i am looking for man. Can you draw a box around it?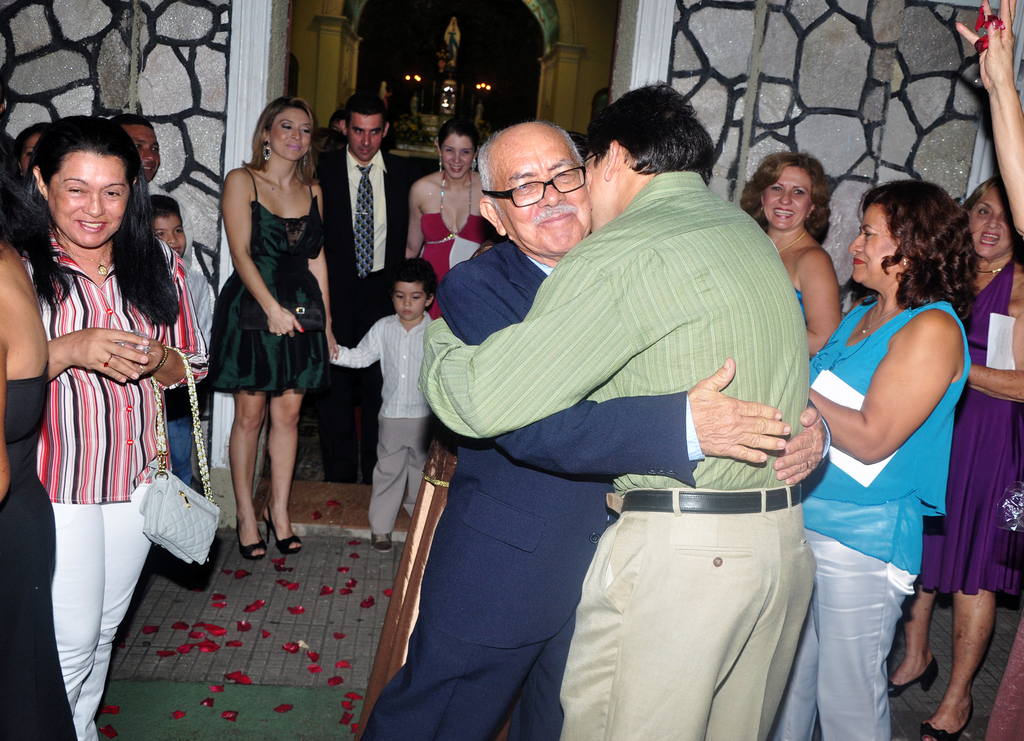
Sure, the bounding box is rect(99, 113, 199, 269).
